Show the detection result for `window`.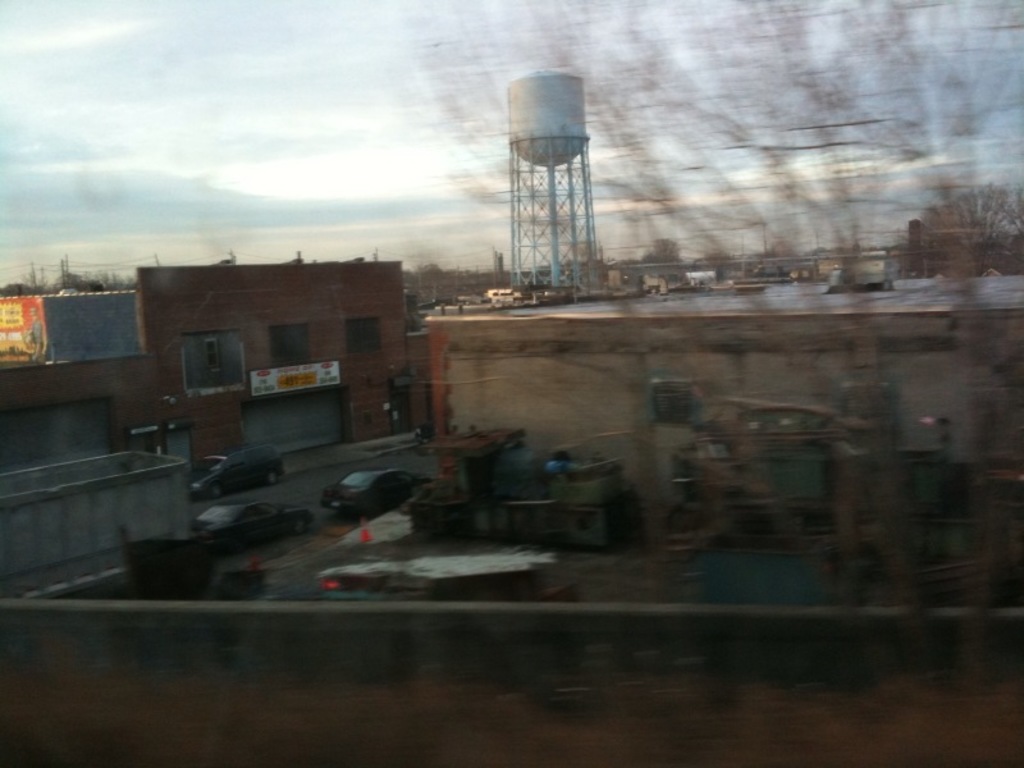
x1=161 y1=312 x2=227 y2=403.
